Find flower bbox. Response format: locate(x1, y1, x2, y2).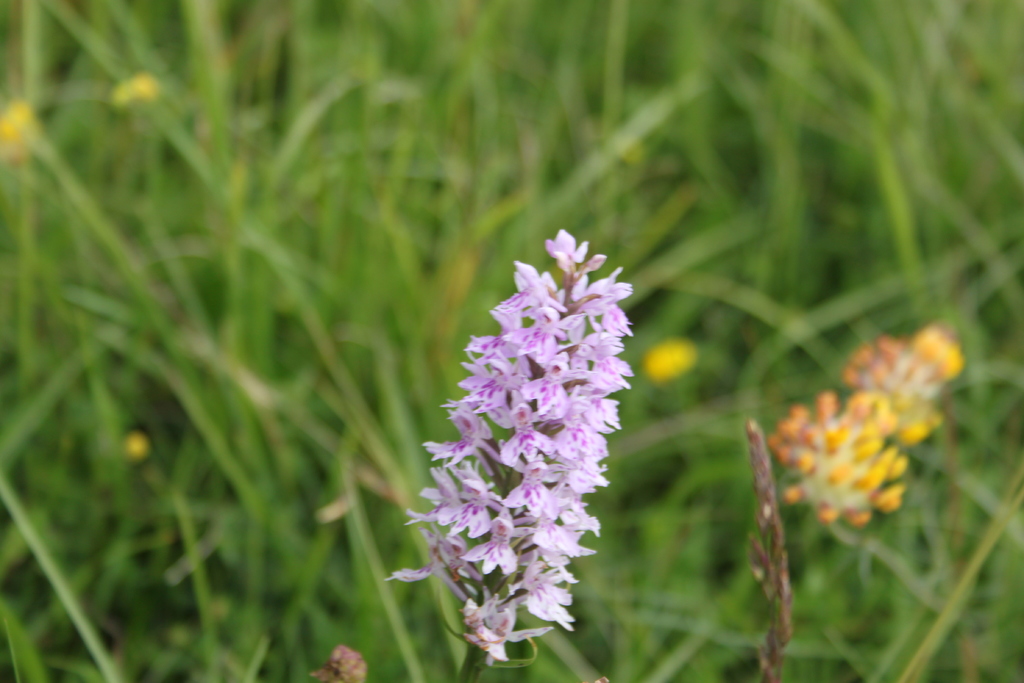
locate(0, 102, 34, 165).
